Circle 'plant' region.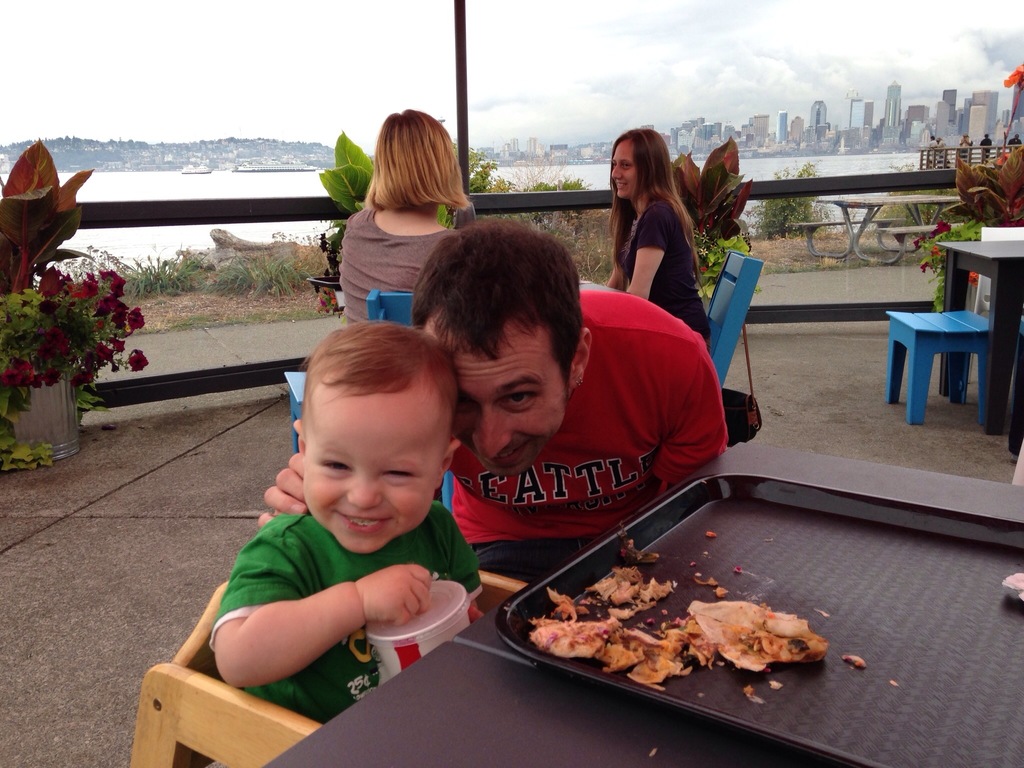
Region: region(0, 266, 153, 463).
